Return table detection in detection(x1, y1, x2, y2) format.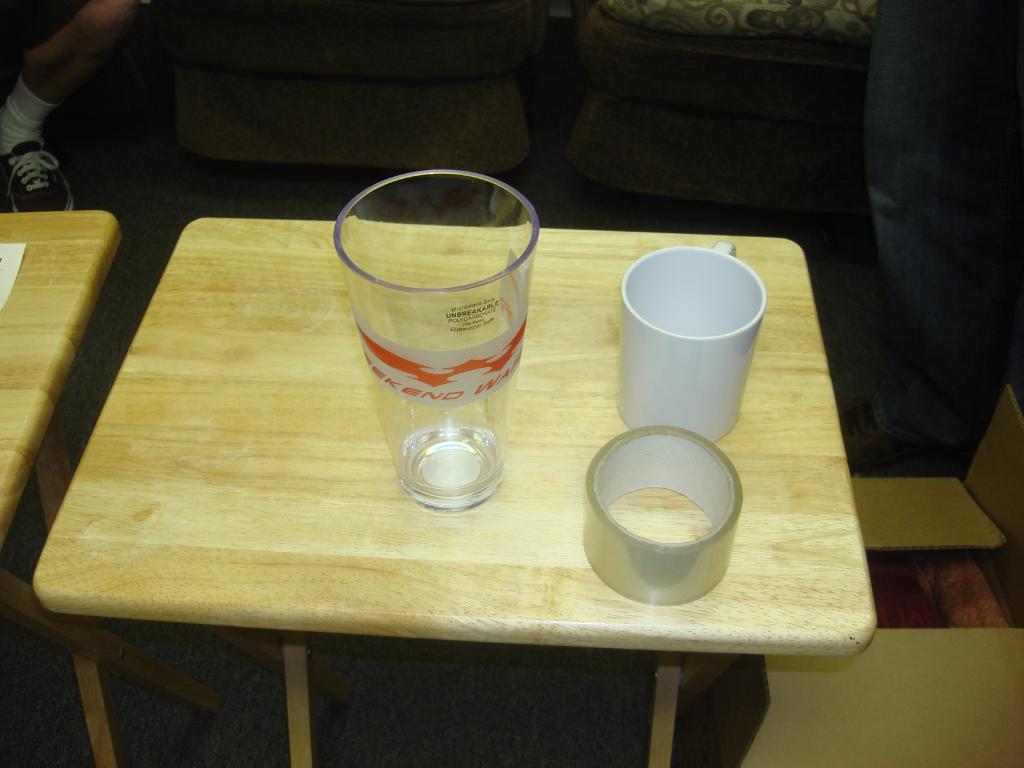
detection(35, 214, 876, 767).
